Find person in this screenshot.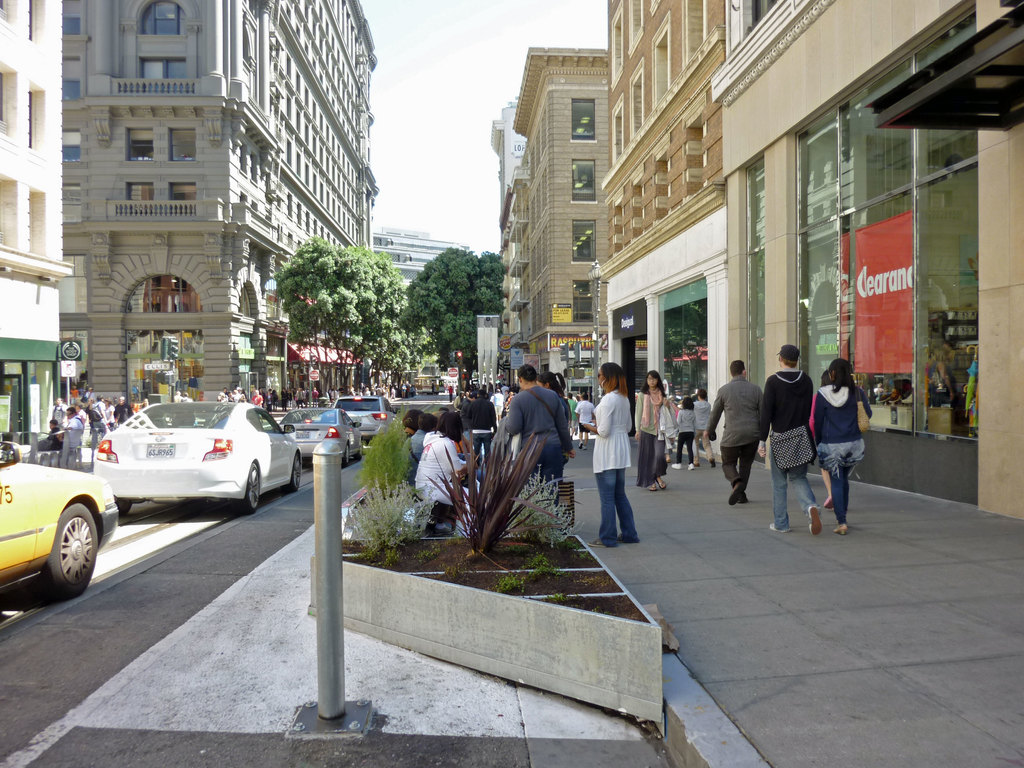
The bounding box for person is pyautogui.locateOnScreen(575, 360, 639, 547).
